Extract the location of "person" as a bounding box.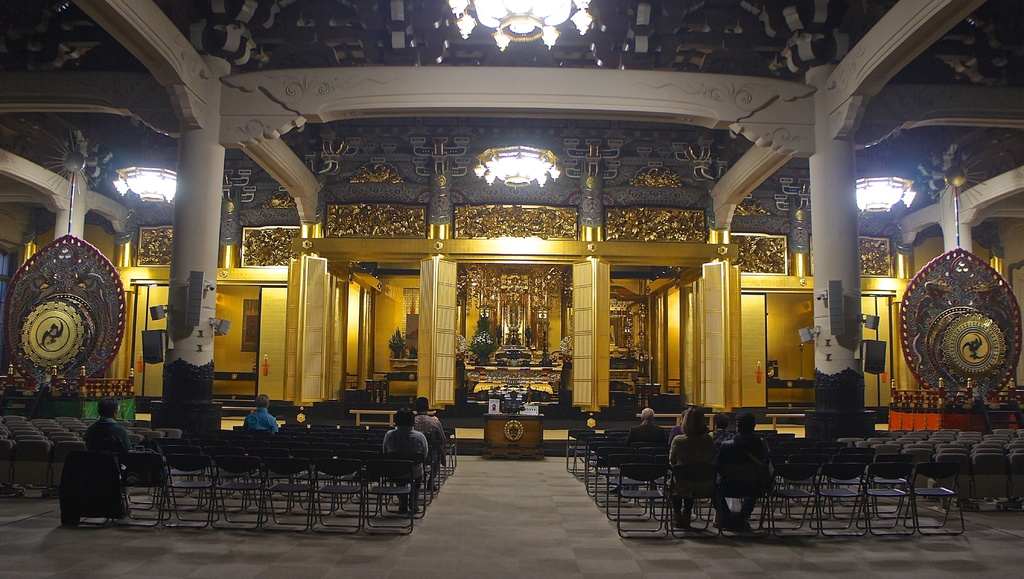
Rect(410, 397, 442, 441).
